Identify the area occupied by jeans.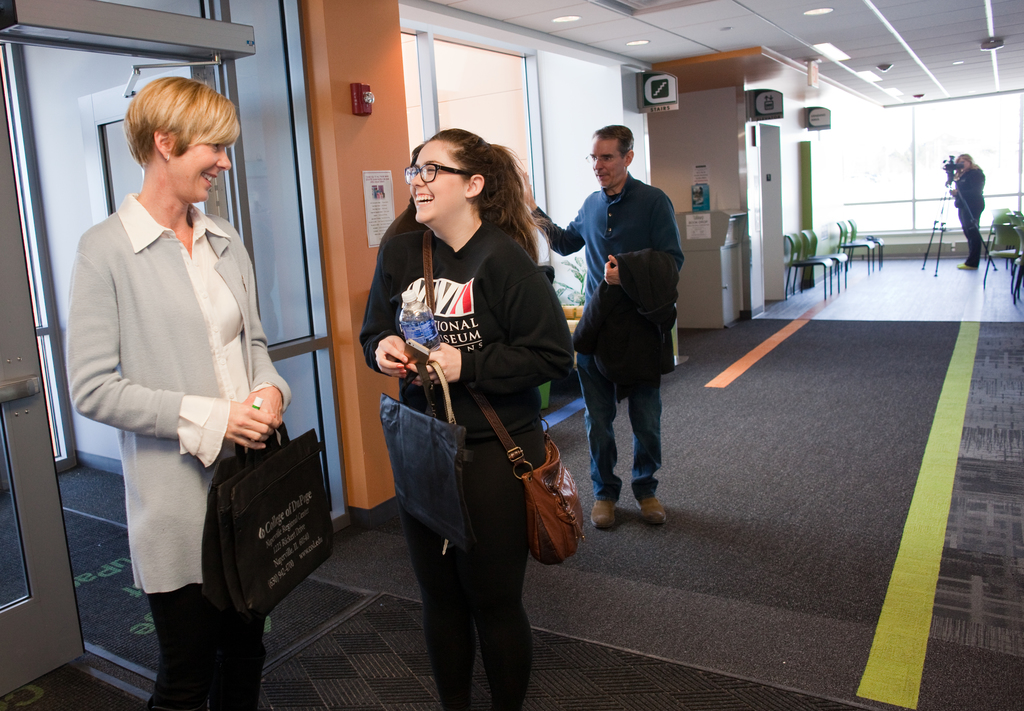
Area: bbox(591, 340, 678, 531).
